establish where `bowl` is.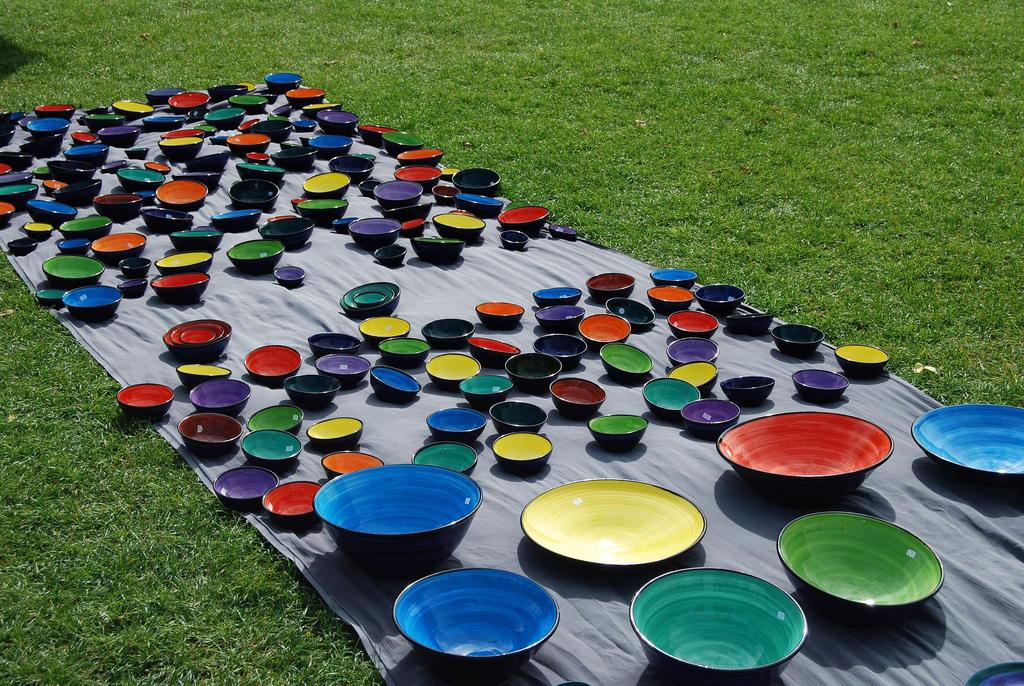
Established at detection(145, 210, 193, 235).
